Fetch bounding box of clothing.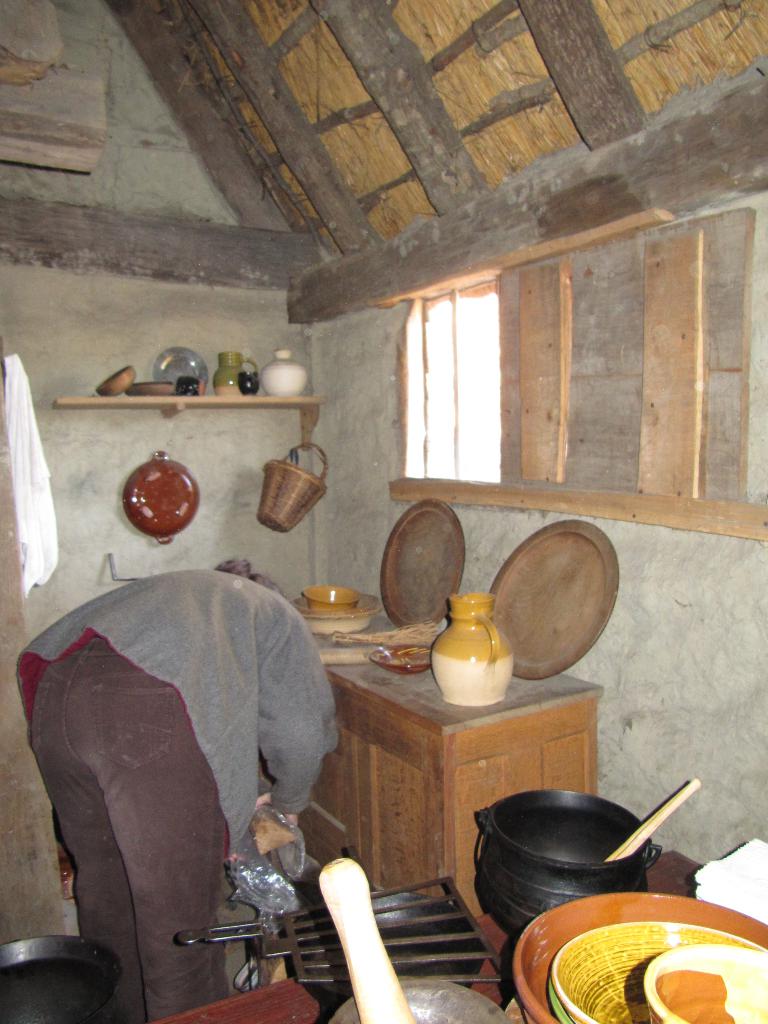
Bbox: <box>19,572,351,1014</box>.
